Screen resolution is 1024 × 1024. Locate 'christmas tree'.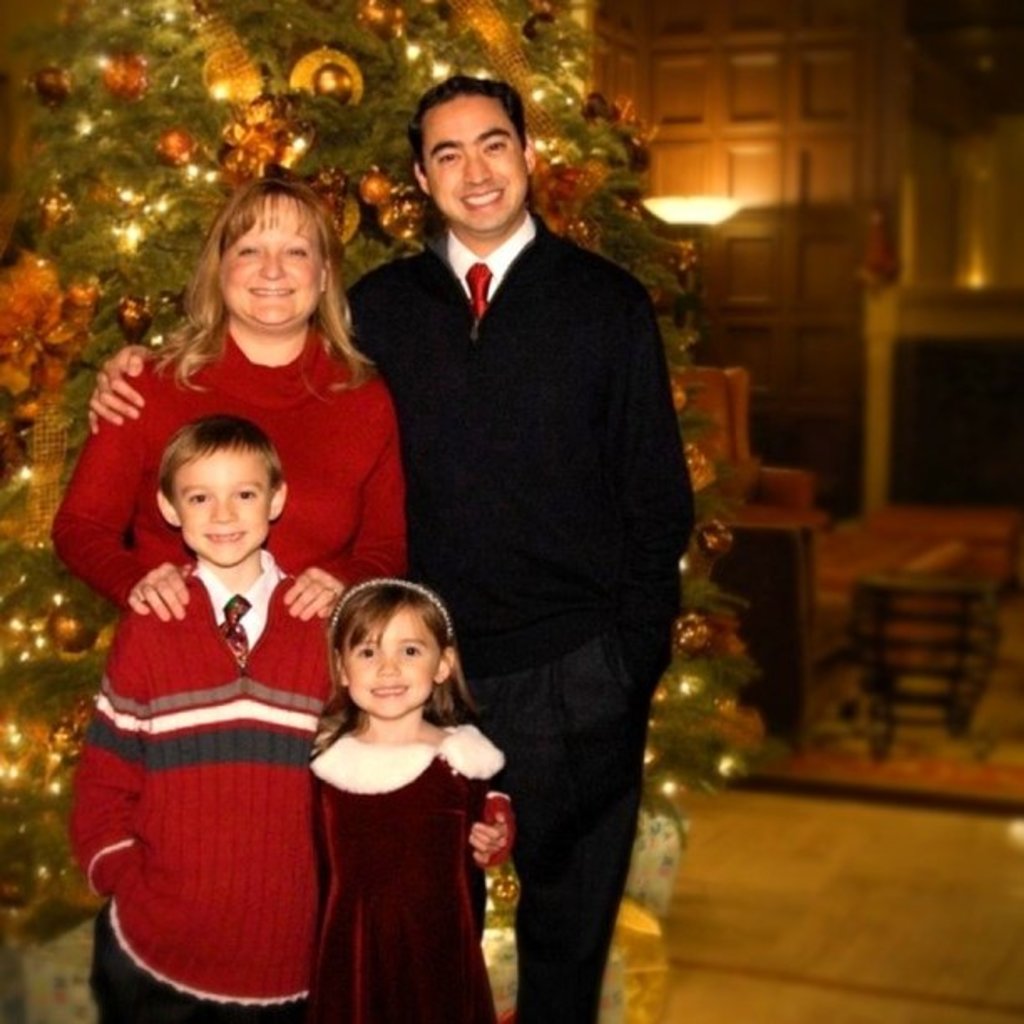
x1=0 y1=0 x2=756 y2=919.
